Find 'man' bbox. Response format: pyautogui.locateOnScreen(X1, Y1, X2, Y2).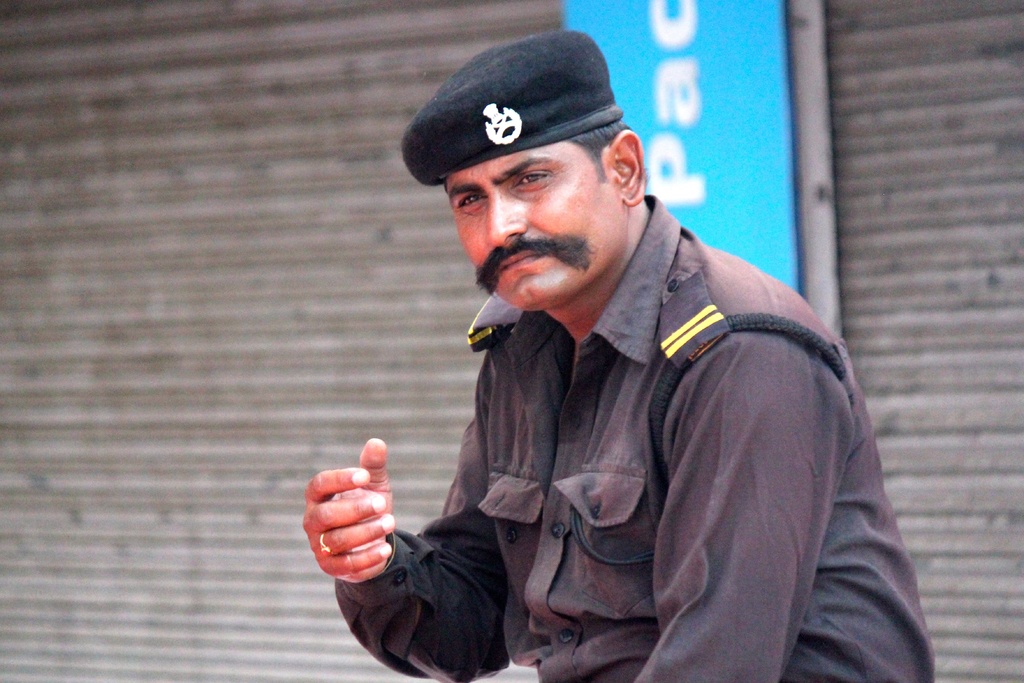
pyautogui.locateOnScreen(384, 74, 929, 682).
